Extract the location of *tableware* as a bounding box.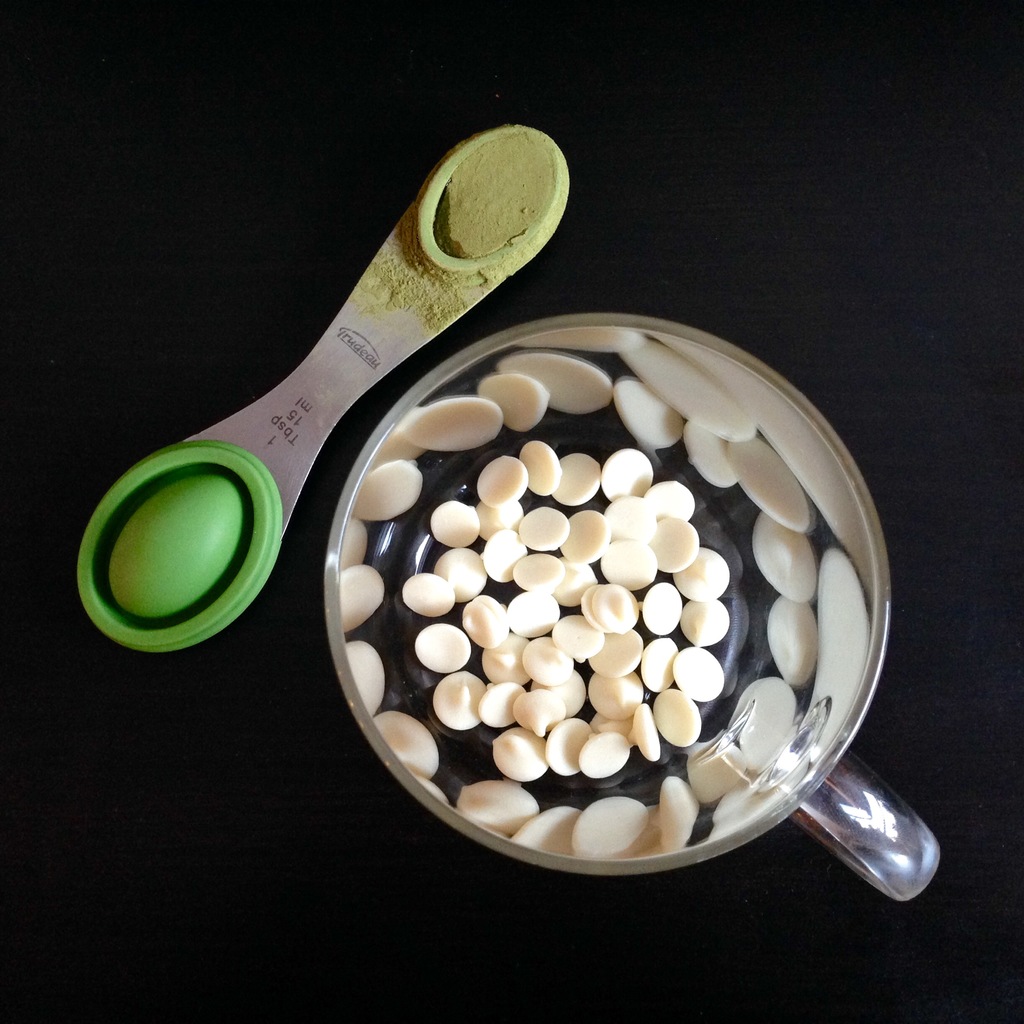
353 330 924 879.
